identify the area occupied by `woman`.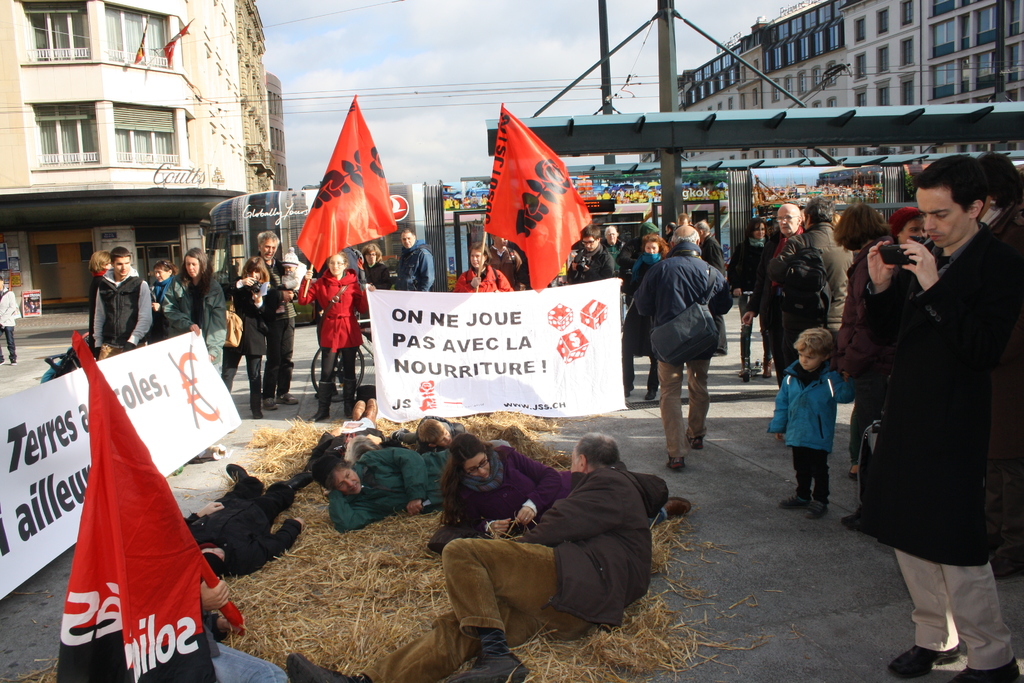
Area: pyautogui.locateOnScreen(456, 243, 516, 296).
